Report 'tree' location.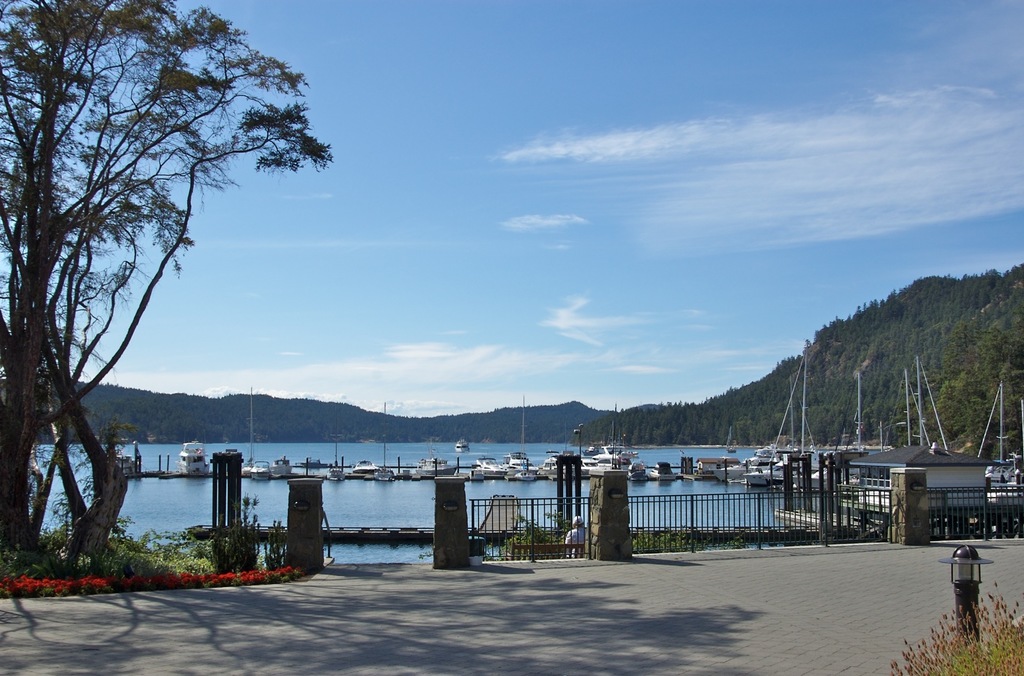
Report: left=879, top=576, right=1023, bottom=675.
